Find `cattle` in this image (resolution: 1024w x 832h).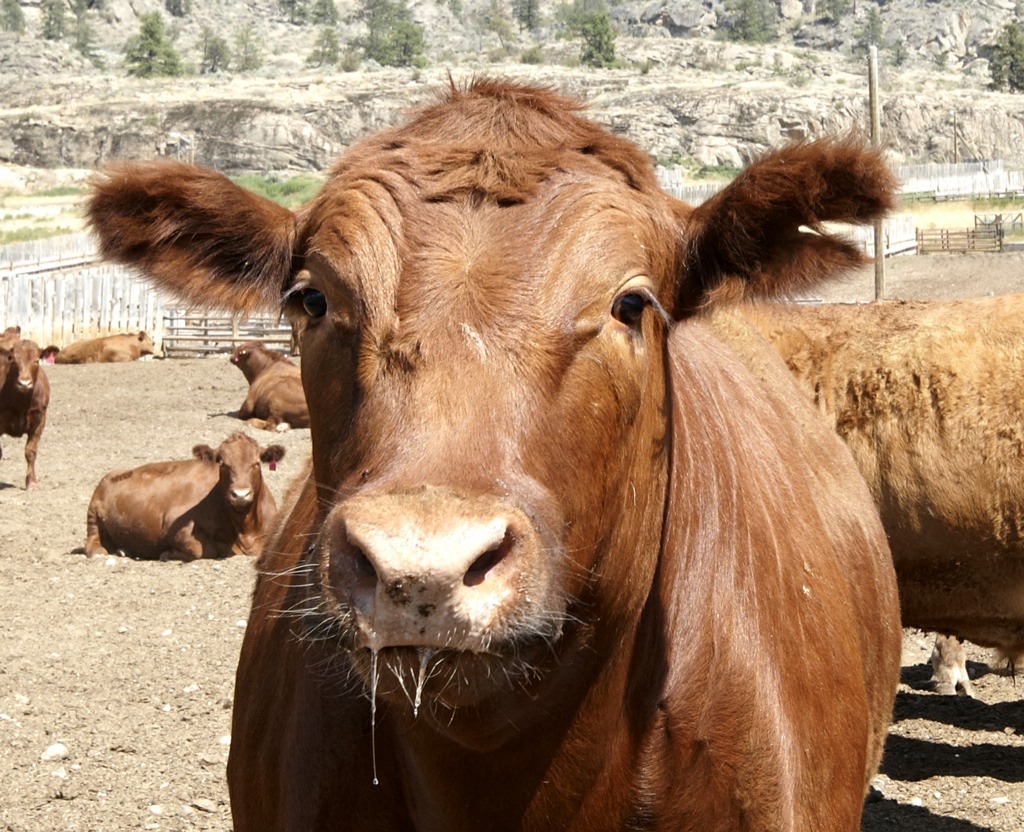
[917, 629, 1011, 690].
